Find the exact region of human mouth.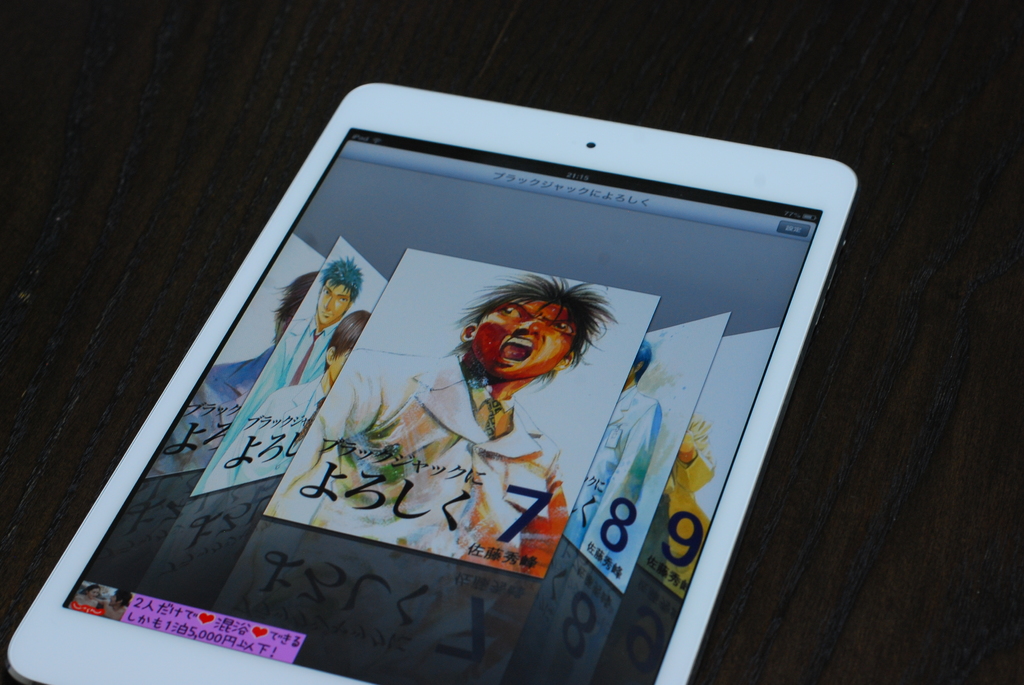
Exact region: [x1=321, y1=310, x2=333, y2=317].
